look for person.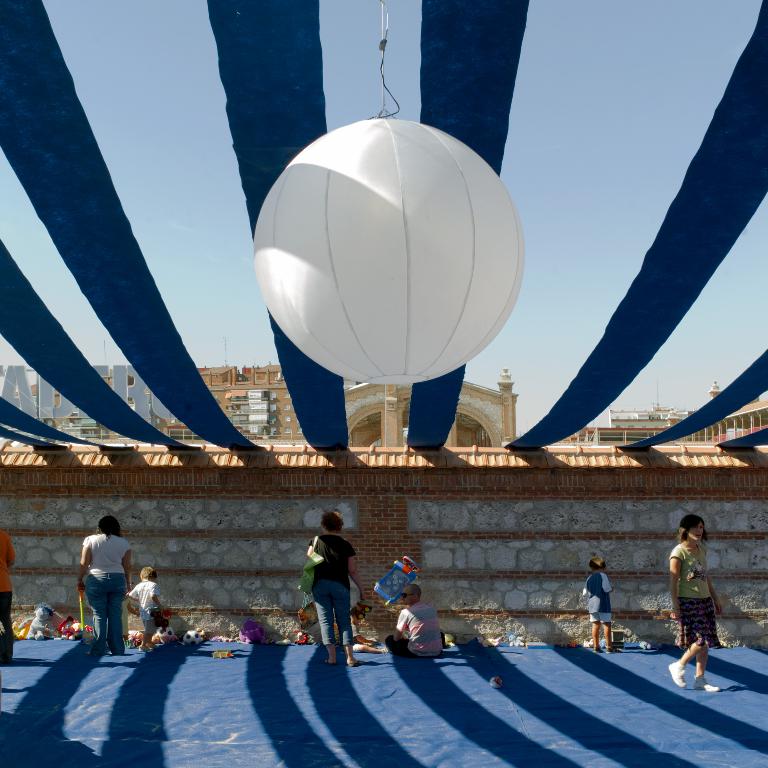
Found: 582,556,621,653.
